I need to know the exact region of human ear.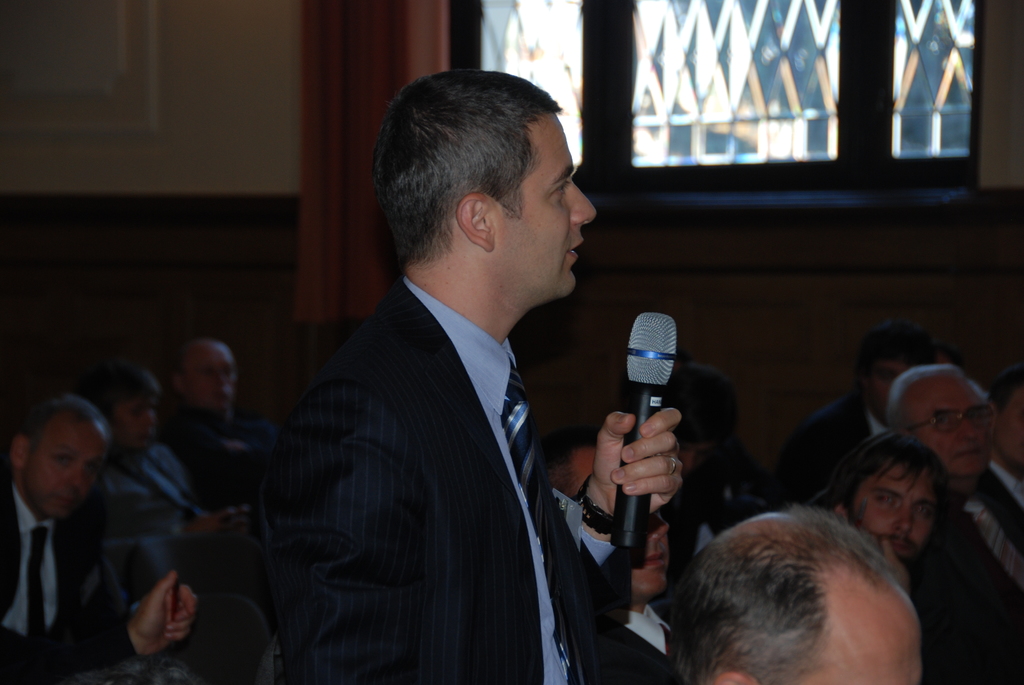
Region: 10, 435, 26, 468.
